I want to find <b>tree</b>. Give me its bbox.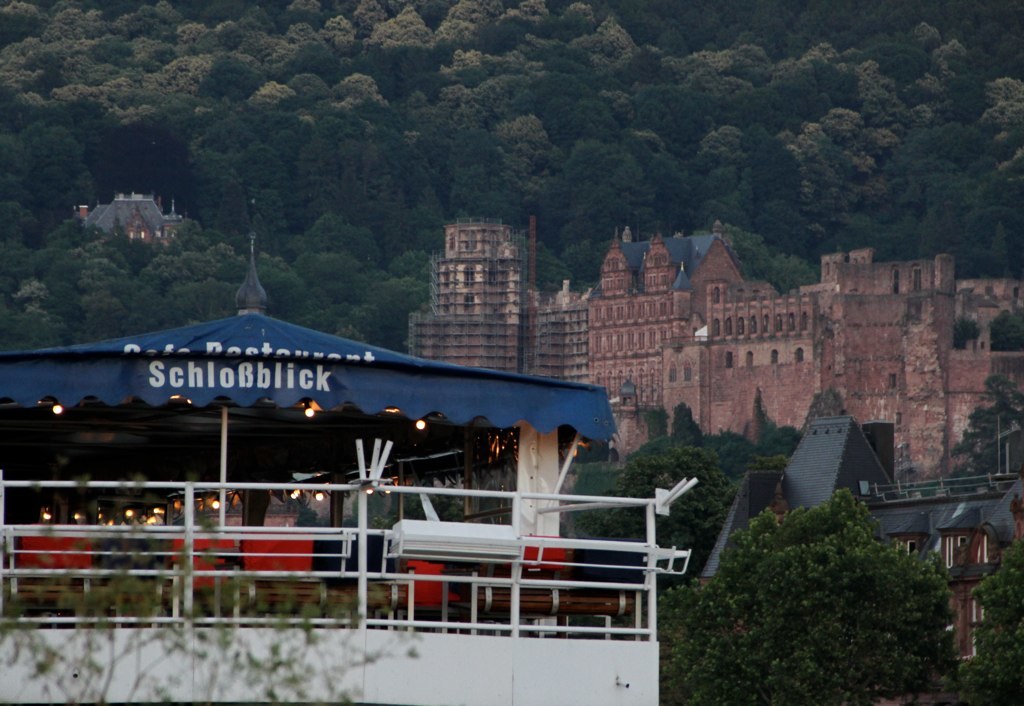
{"left": 763, "top": 246, "right": 823, "bottom": 293}.
